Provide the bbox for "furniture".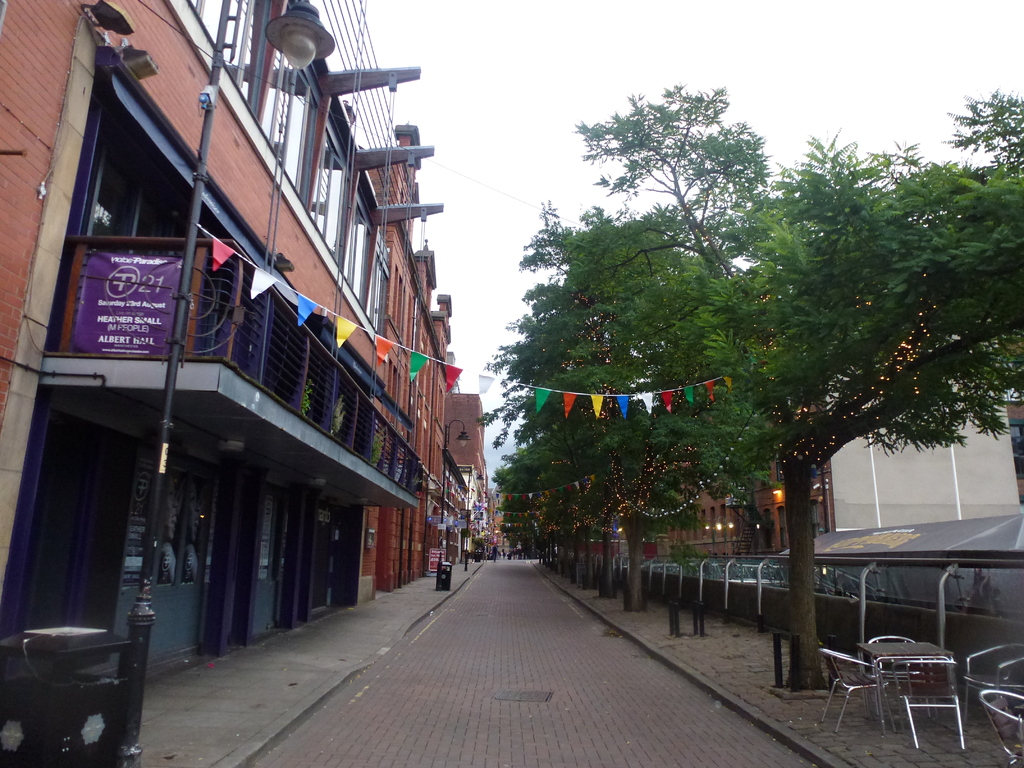
detection(817, 643, 897, 732).
